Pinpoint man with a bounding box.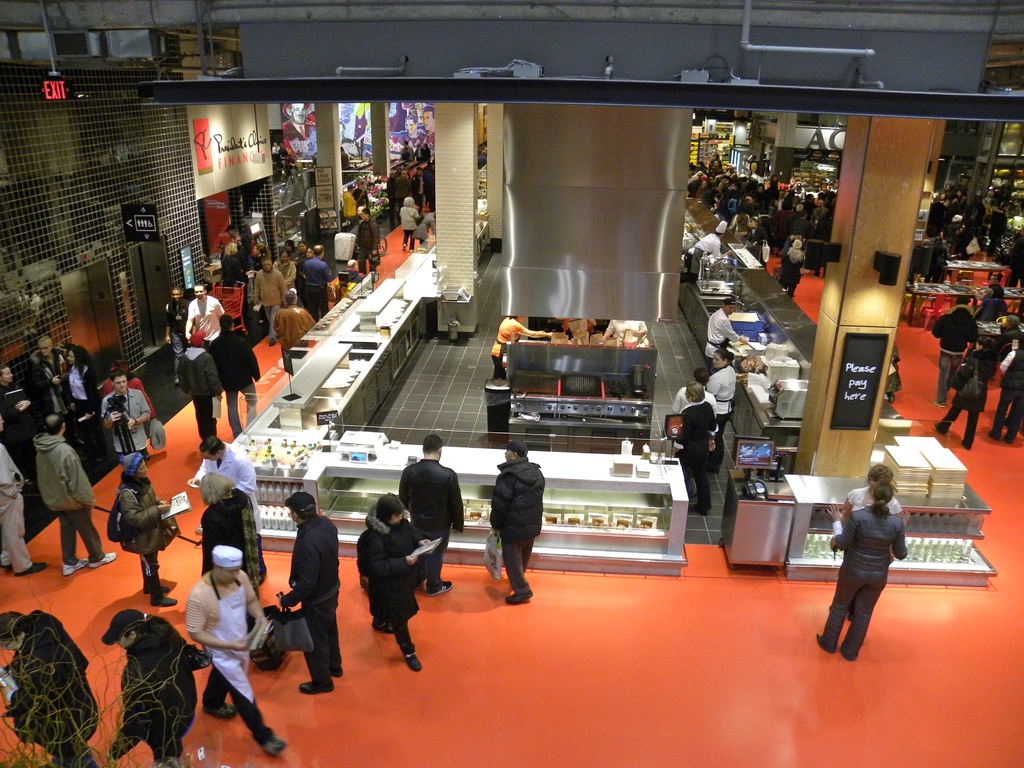
[left=399, top=436, right=468, bottom=592].
